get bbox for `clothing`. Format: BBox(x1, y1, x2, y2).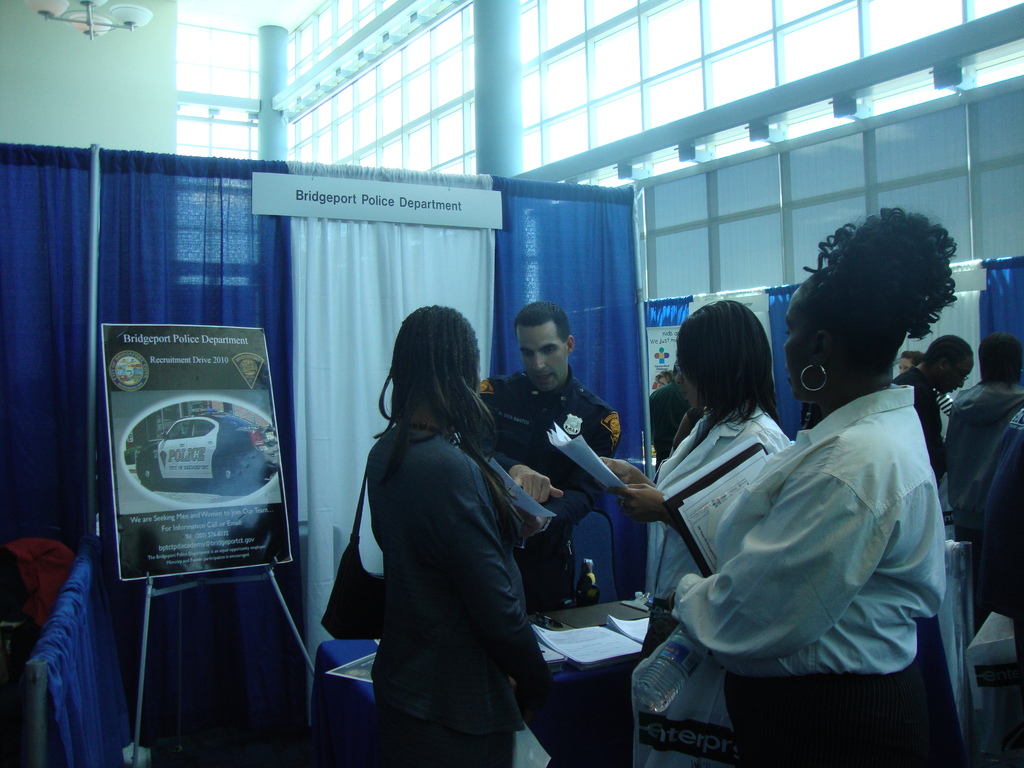
BBox(949, 373, 1023, 540).
